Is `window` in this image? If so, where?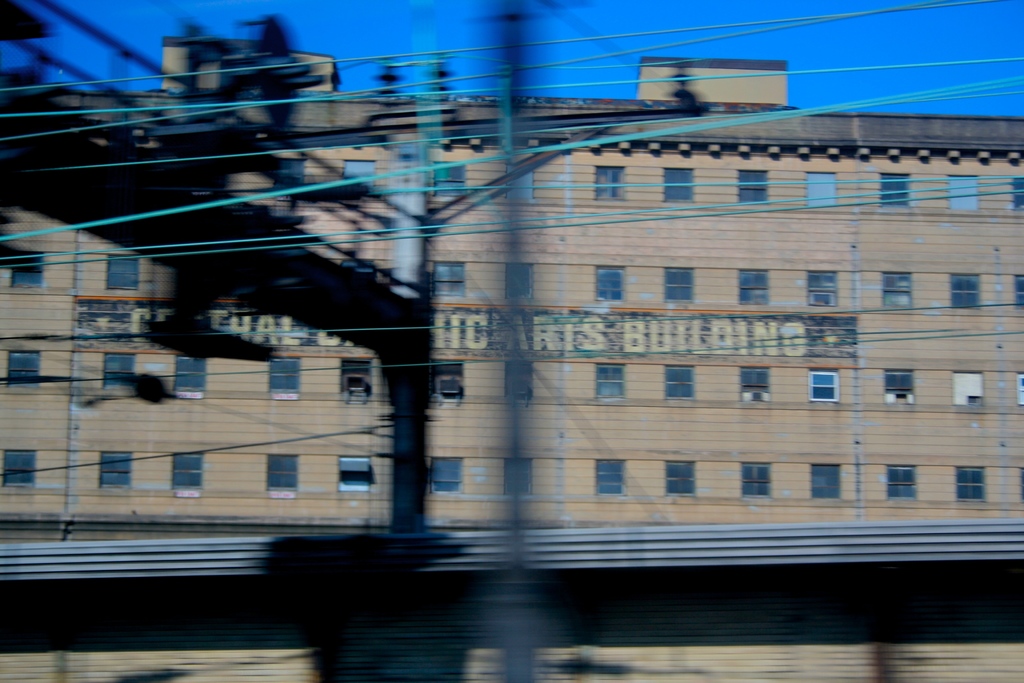
Yes, at x1=268 y1=457 x2=296 y2=494.
